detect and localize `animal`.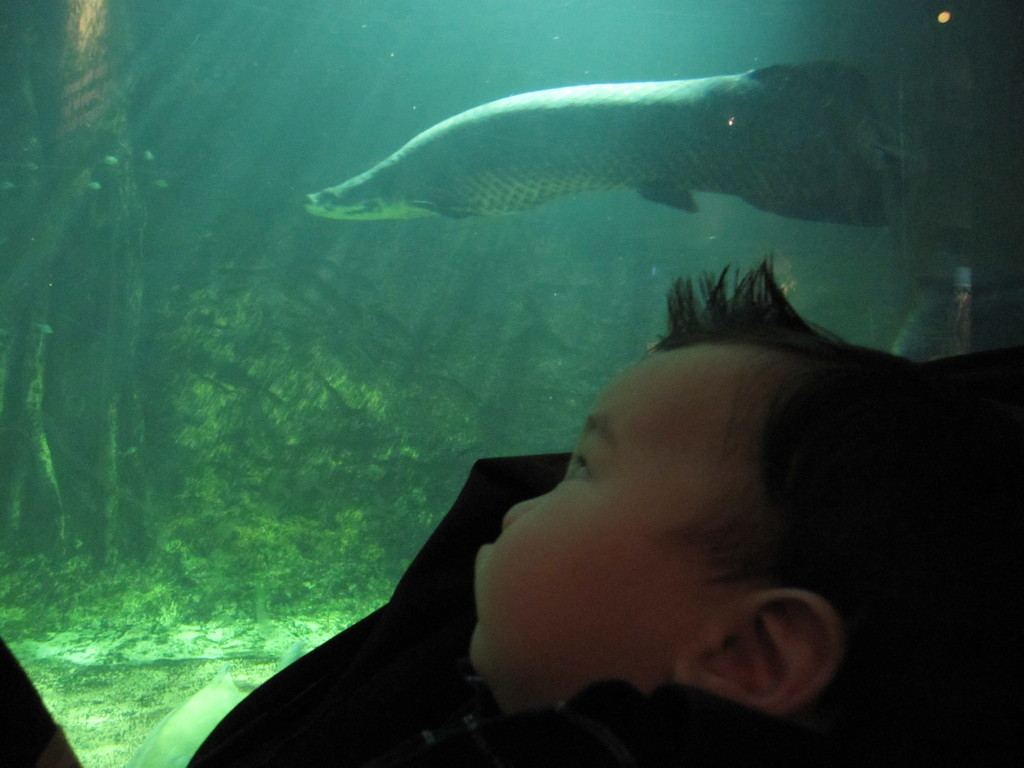
Localized at x1=301, y1=60, x2=927, y2=230.
